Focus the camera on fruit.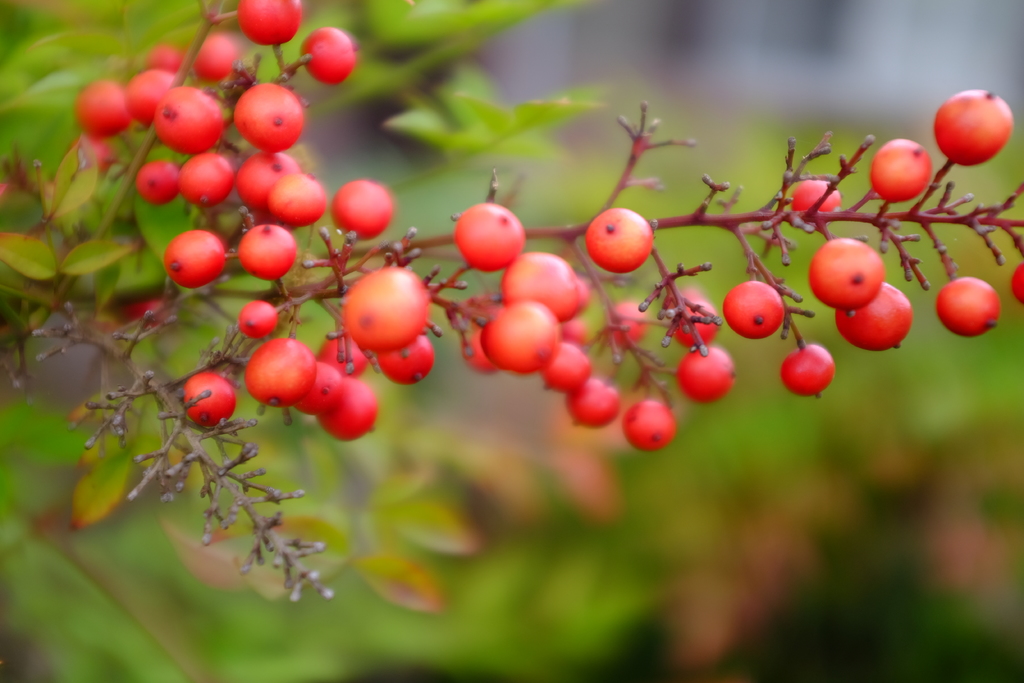
Focus region: detection(668, 298, 722, 349).
